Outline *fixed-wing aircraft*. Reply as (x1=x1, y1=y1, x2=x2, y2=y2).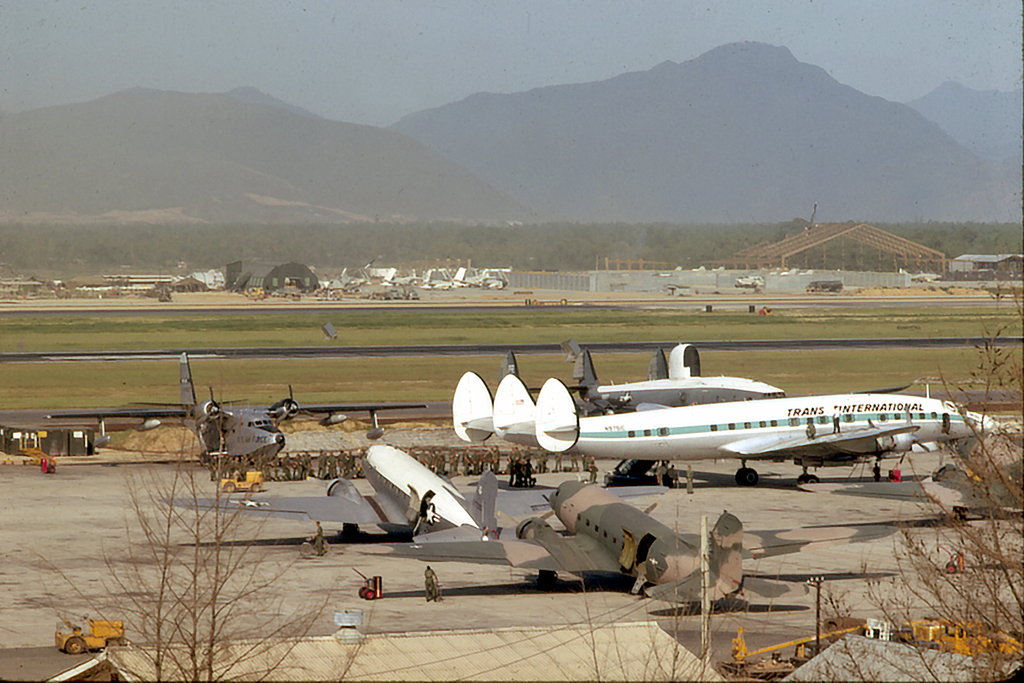
(x1=367, y1=475, x2=742, y2=604).
